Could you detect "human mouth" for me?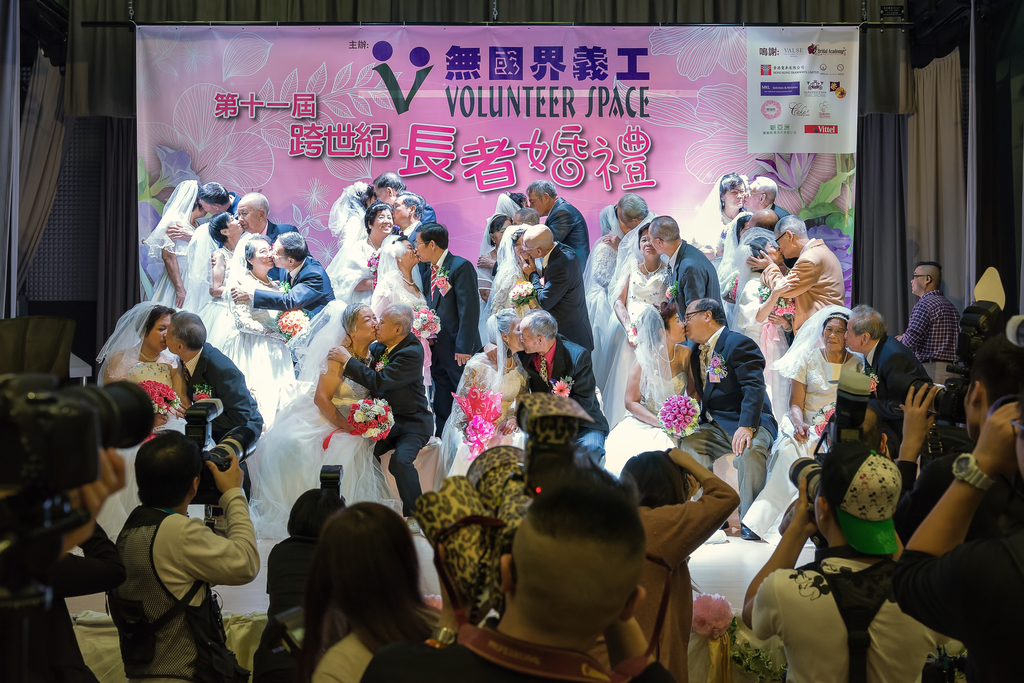
Detection result: x1=828, y1=342, x2=837, y2=344.
